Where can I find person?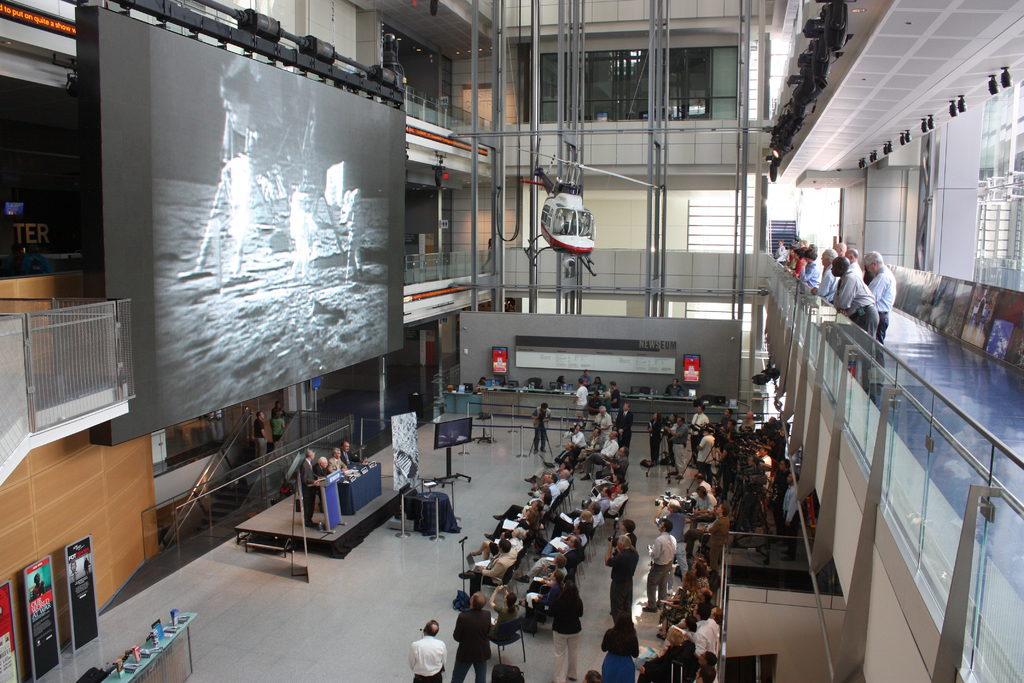
You can find it at box=[495, 586, 522, 629].
